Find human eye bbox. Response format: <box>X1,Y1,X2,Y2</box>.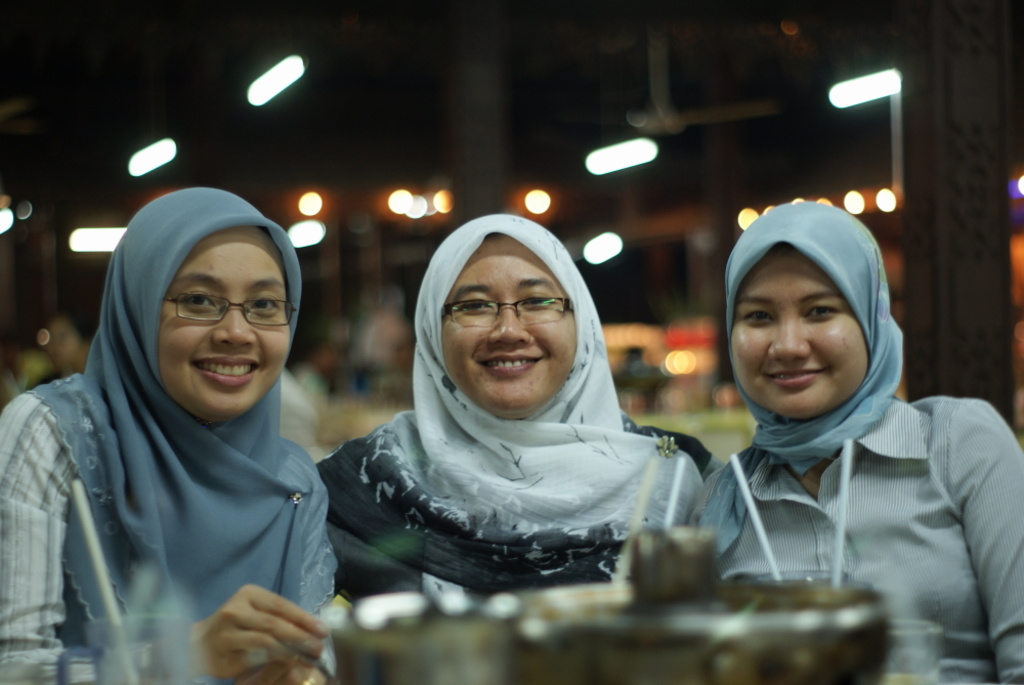
<box>740,305,777,332</box>.
